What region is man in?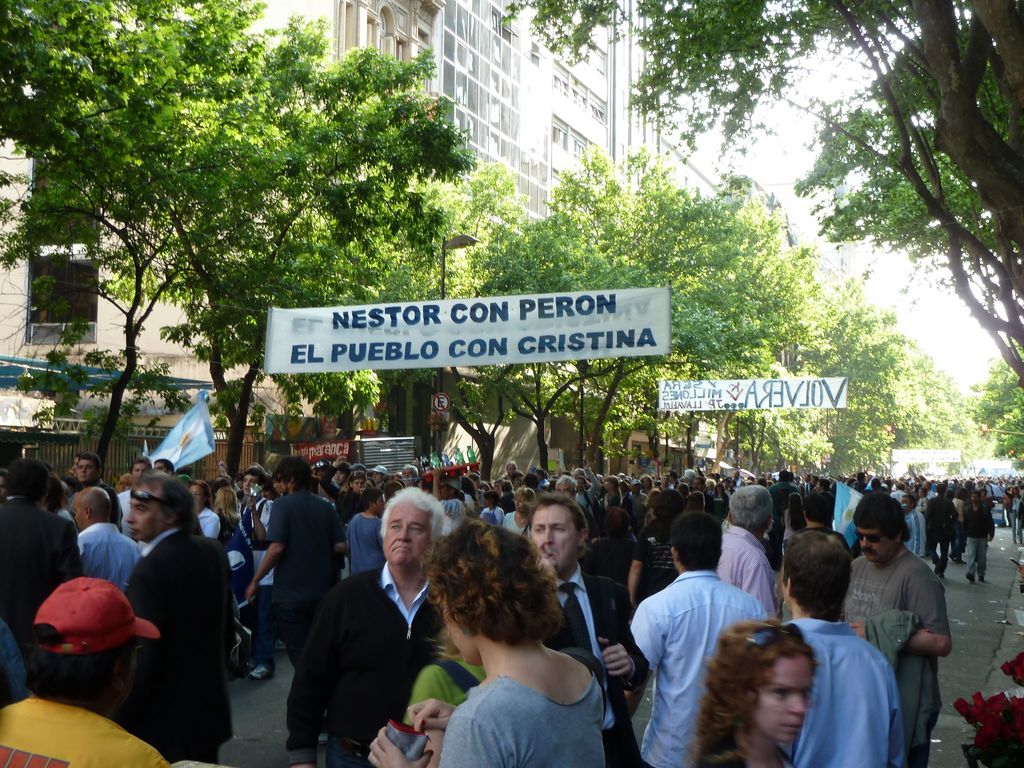
x1=891 y1=480 x2=908 y2=505.
